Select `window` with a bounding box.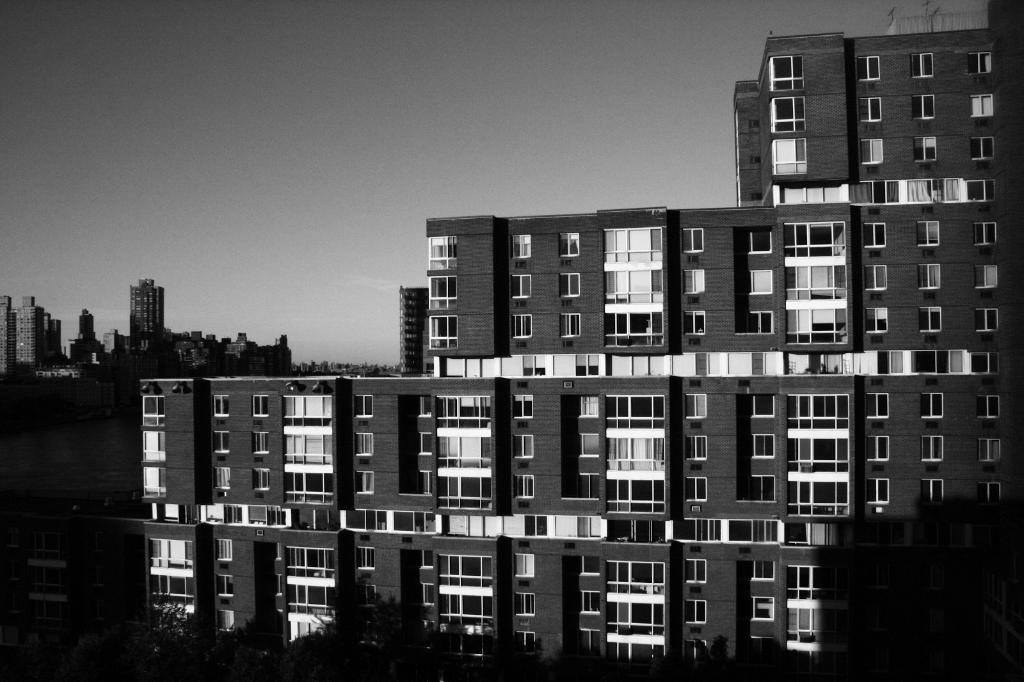
bbox=[909, 53, 935, 82].
